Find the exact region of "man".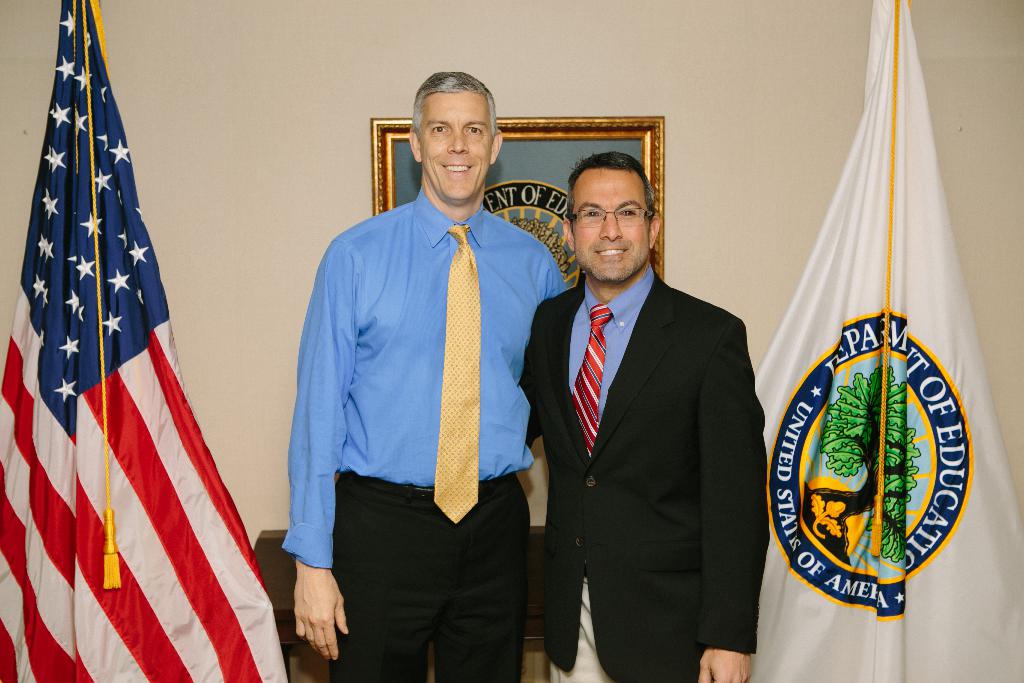
Exact region: <box>278,86,567,669</box>.
